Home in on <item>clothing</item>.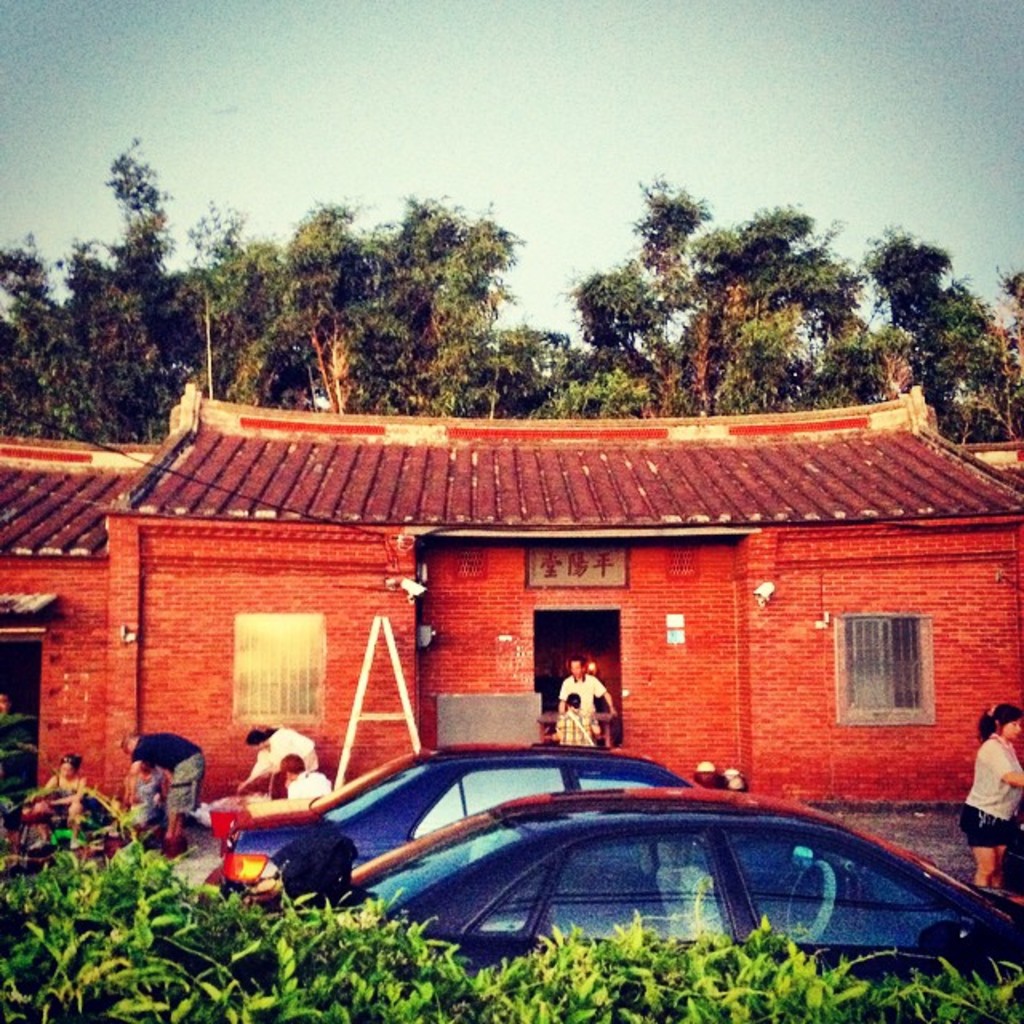
Homed in at <region>245, 720, 309, 782</region>.
